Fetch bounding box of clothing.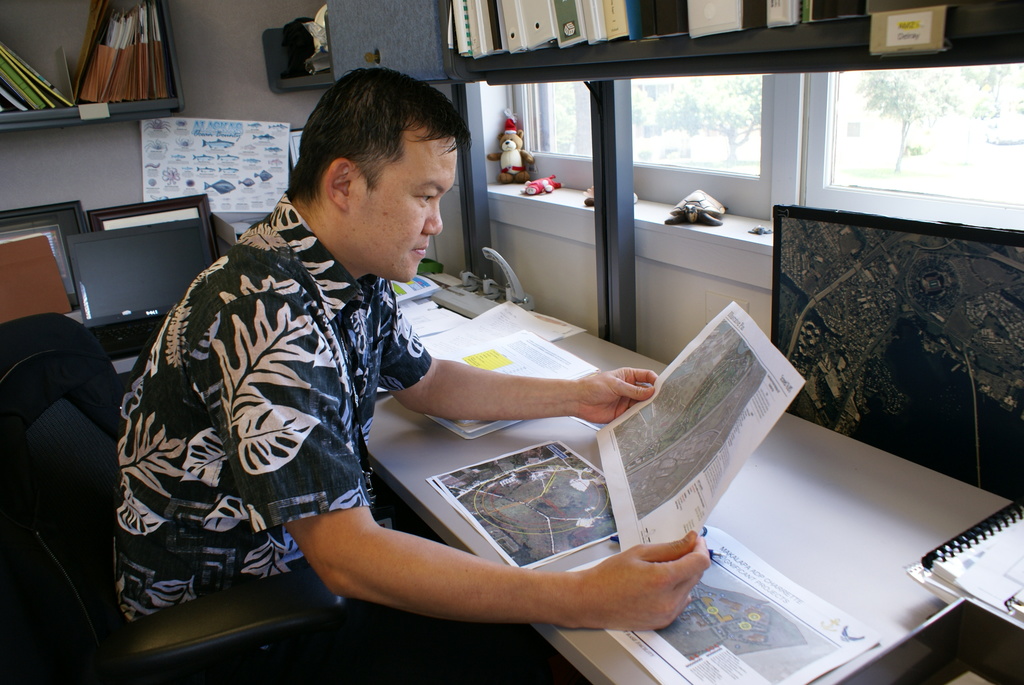
Bbox: l=116, t=195, r=497, b=684.
